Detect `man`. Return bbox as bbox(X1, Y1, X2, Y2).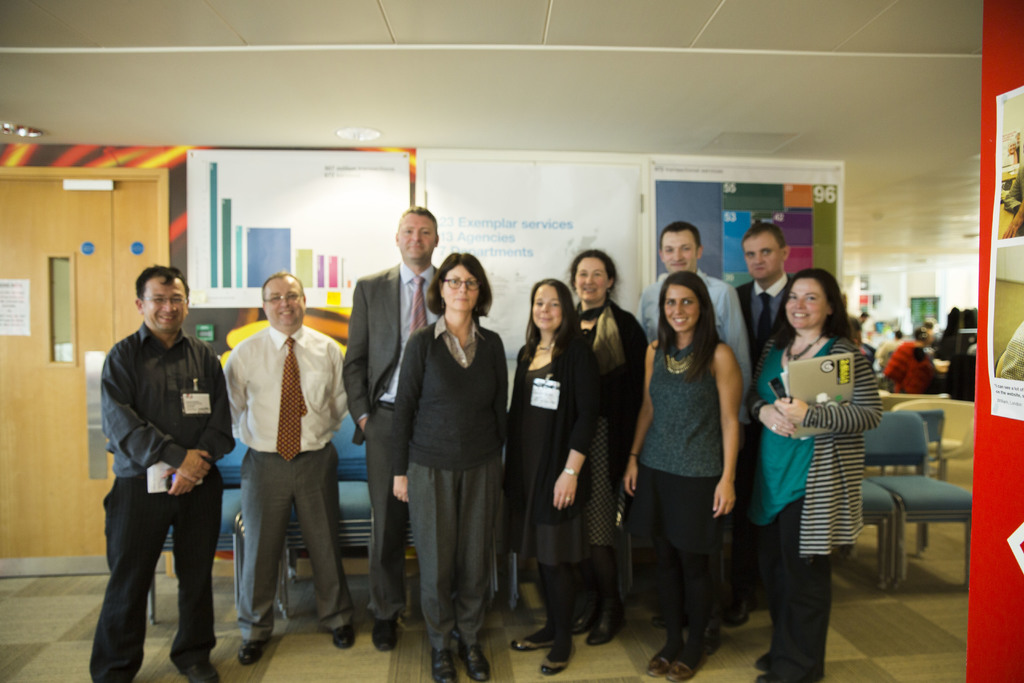
bbox(227, 268, 360, 670).
